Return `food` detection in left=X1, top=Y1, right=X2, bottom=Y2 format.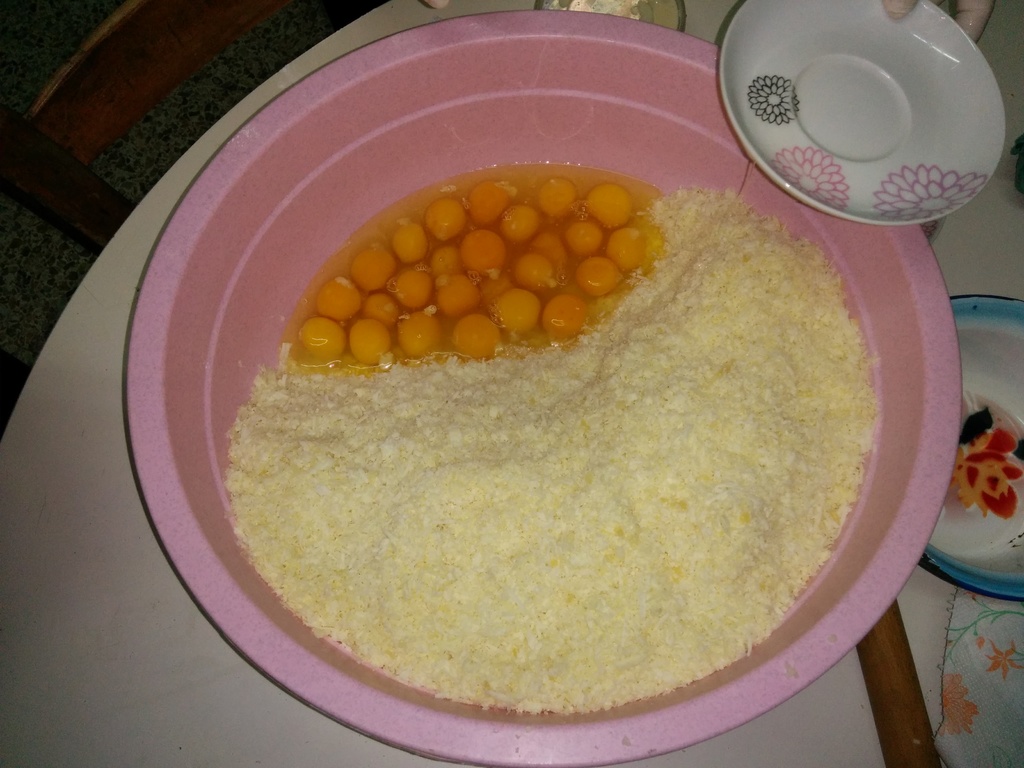
left=235, top=113, right=913, bottom=707.
